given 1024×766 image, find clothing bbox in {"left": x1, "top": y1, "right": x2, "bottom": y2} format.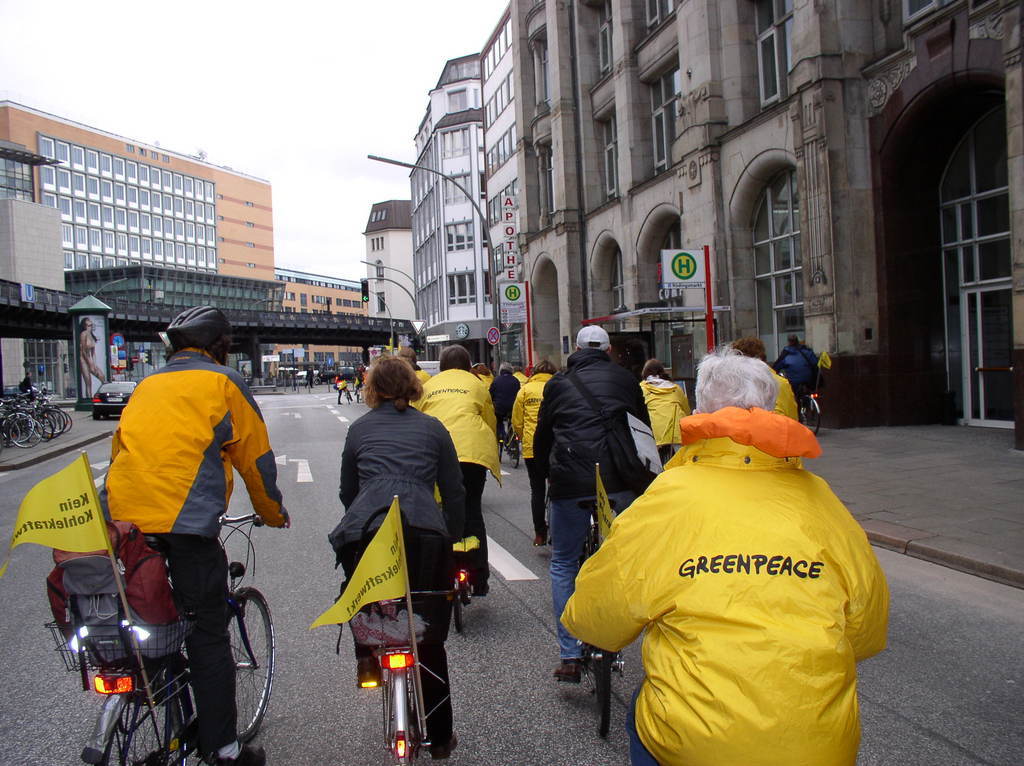
{"left": 766, "top": 341, "right": 820, "bottom": 403}.
